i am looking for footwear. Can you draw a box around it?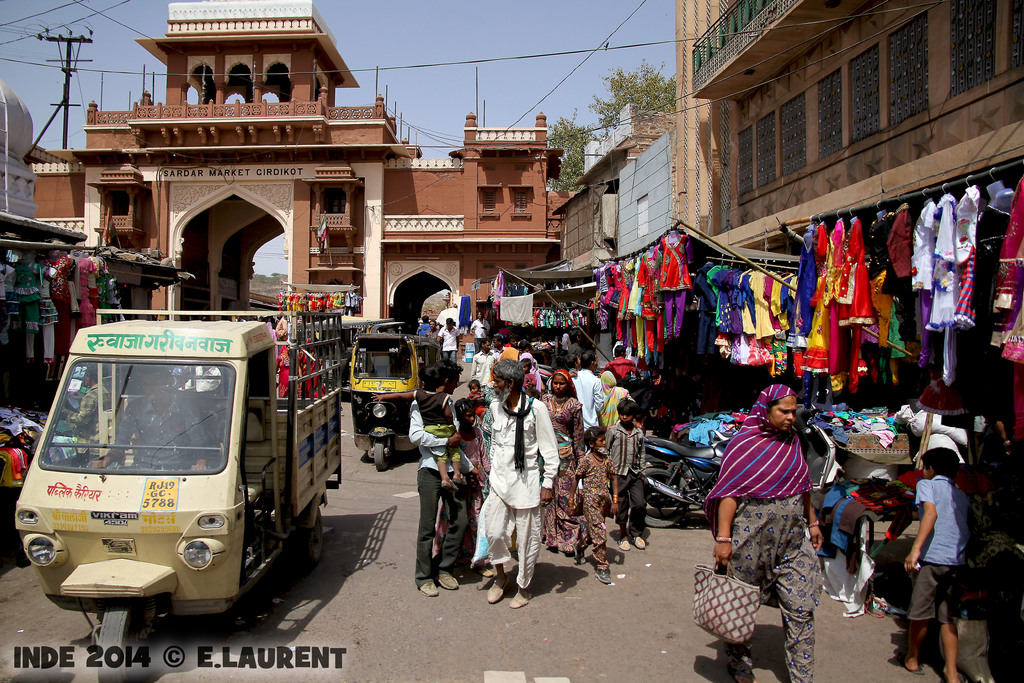
Sure, the bounding box is bbox(594, 567, 612, 581).
